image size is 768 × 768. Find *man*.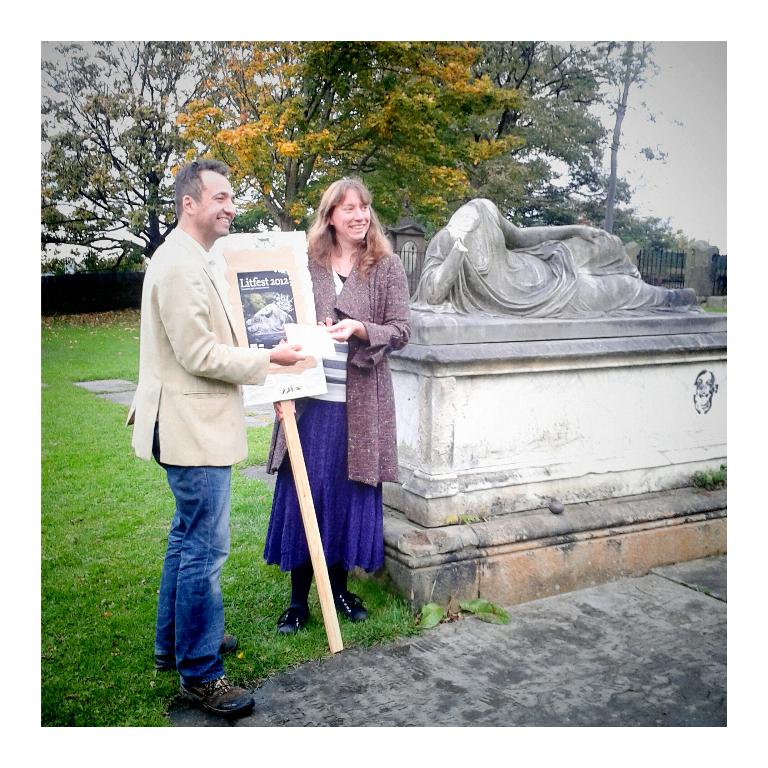
box(139, 172, 298, 700).
